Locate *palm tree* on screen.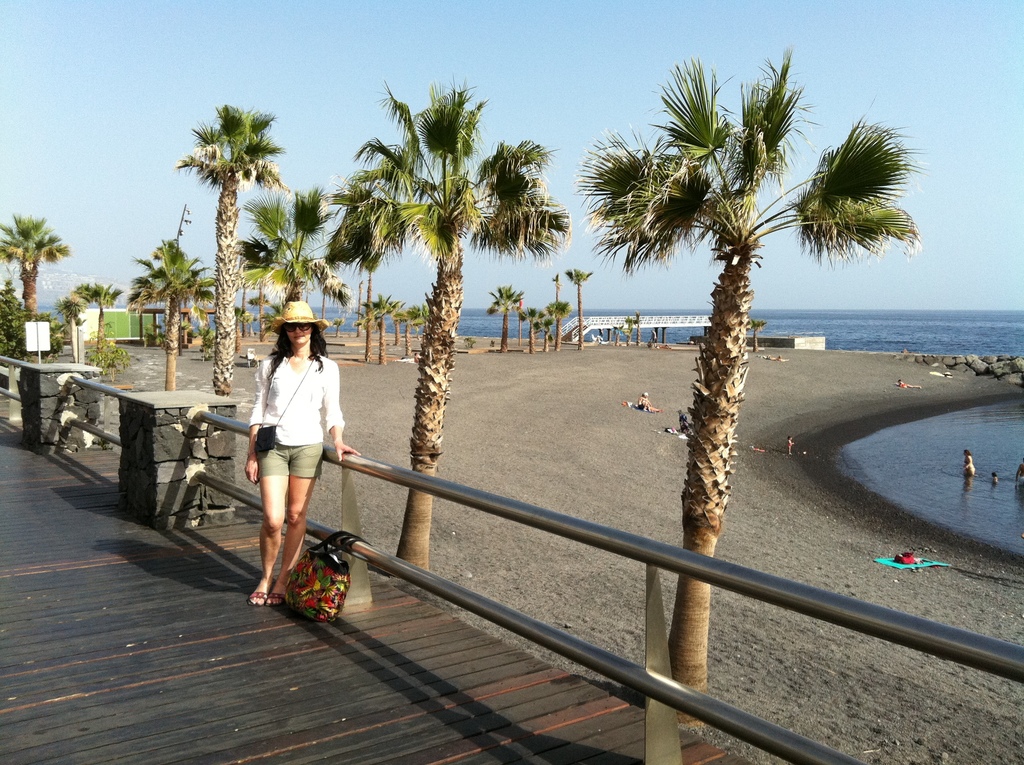
On screen at {"x1": 246, "y1": 211, "x2": 308, "y2": 385}.
